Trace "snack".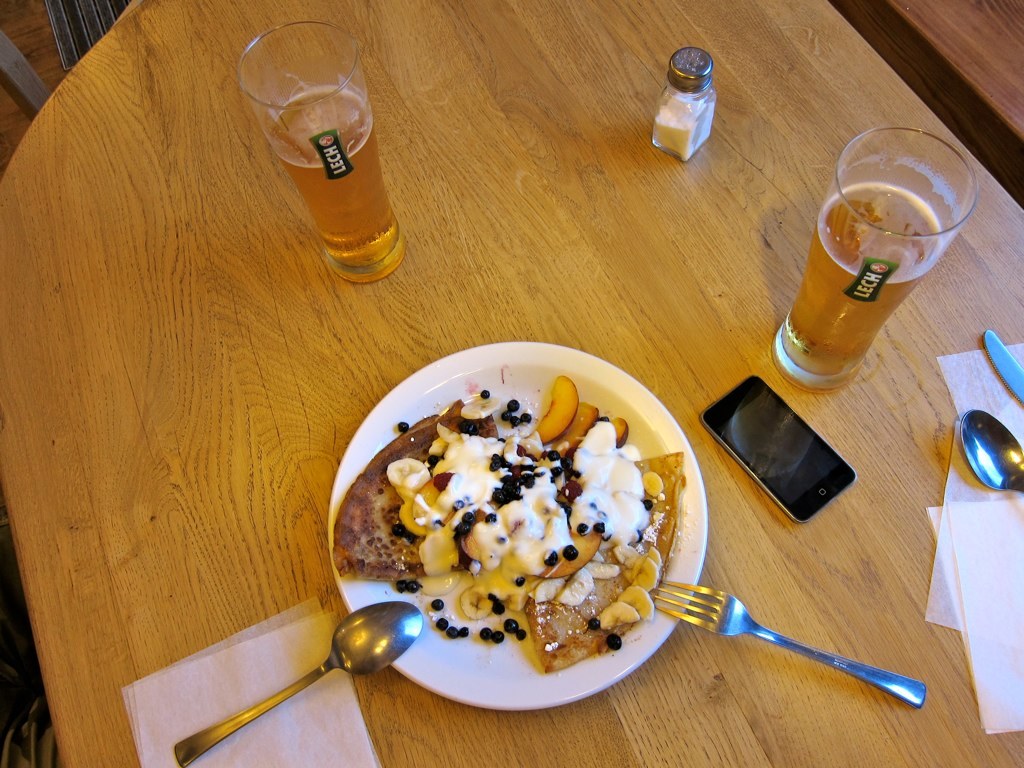
Traced to pyautogui.locateOnScreen(327, 383, 674, 658).
